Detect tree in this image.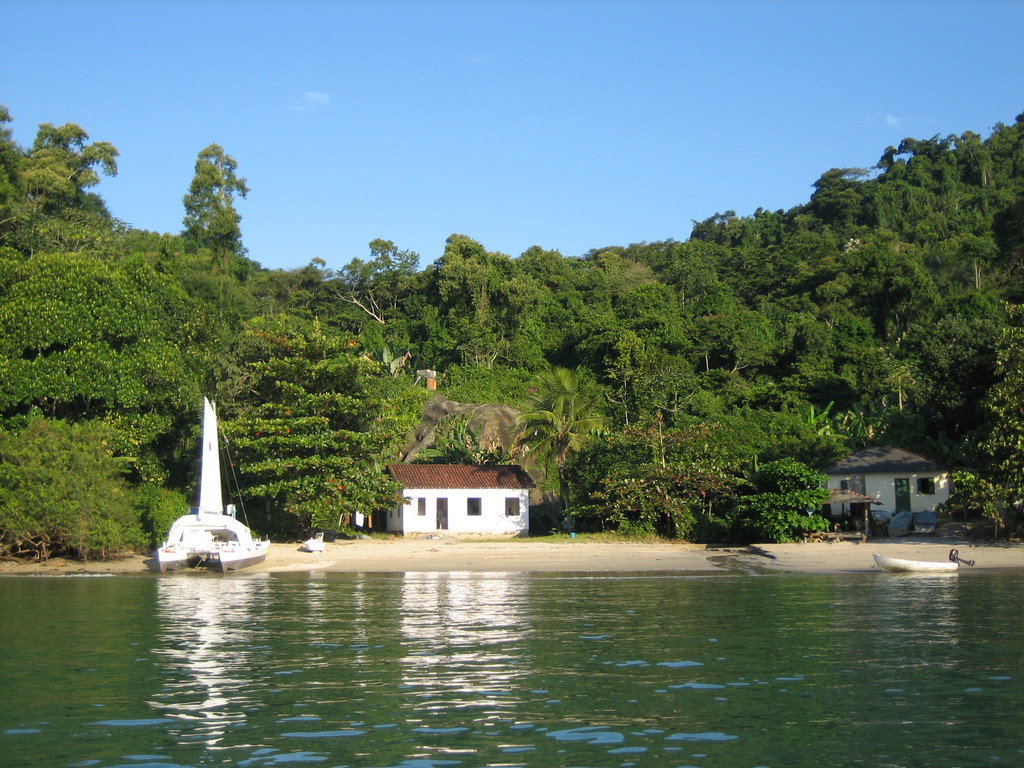
Detection: 431 232 509 326.
